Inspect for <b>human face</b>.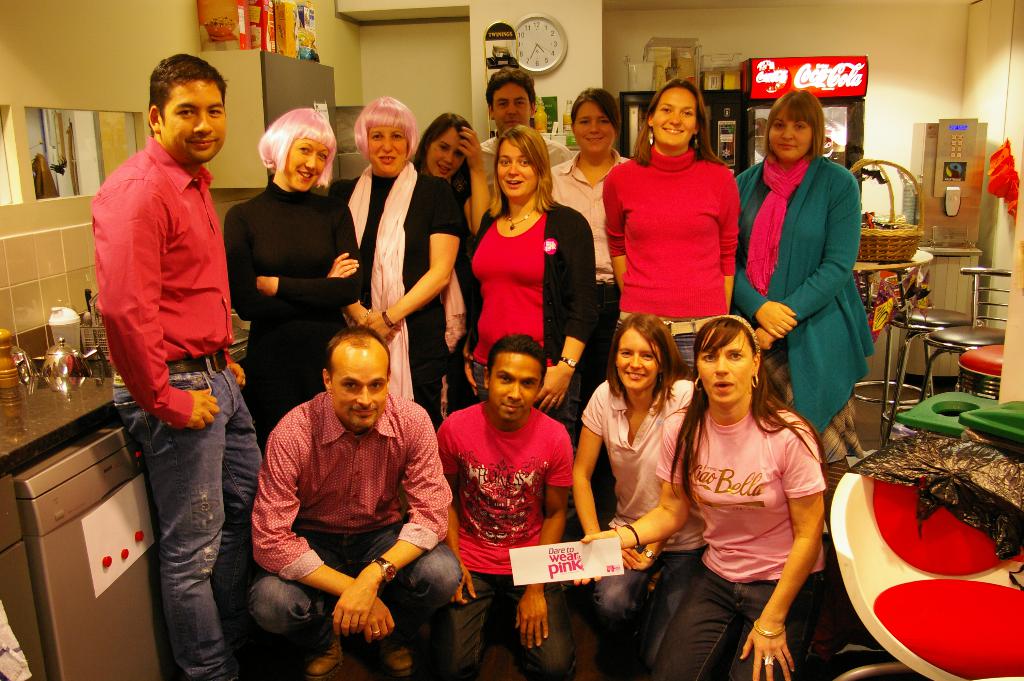
Inspection: {"left": 616, "top": 330, "right": 661, "bottom": 390}.
